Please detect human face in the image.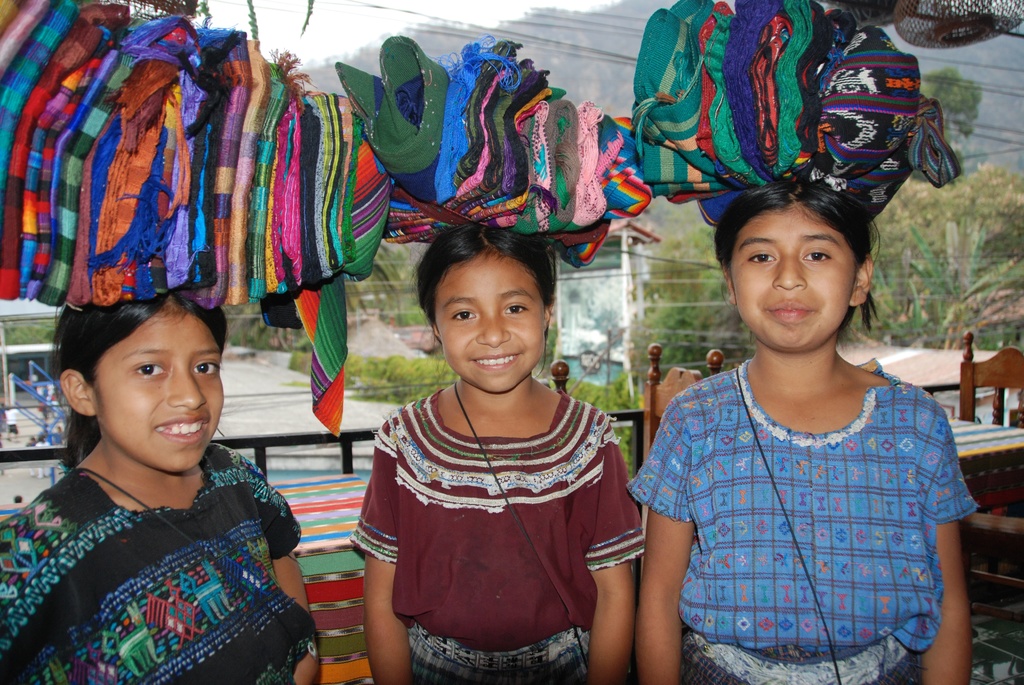
select_region(434, 248, 550, 398).
